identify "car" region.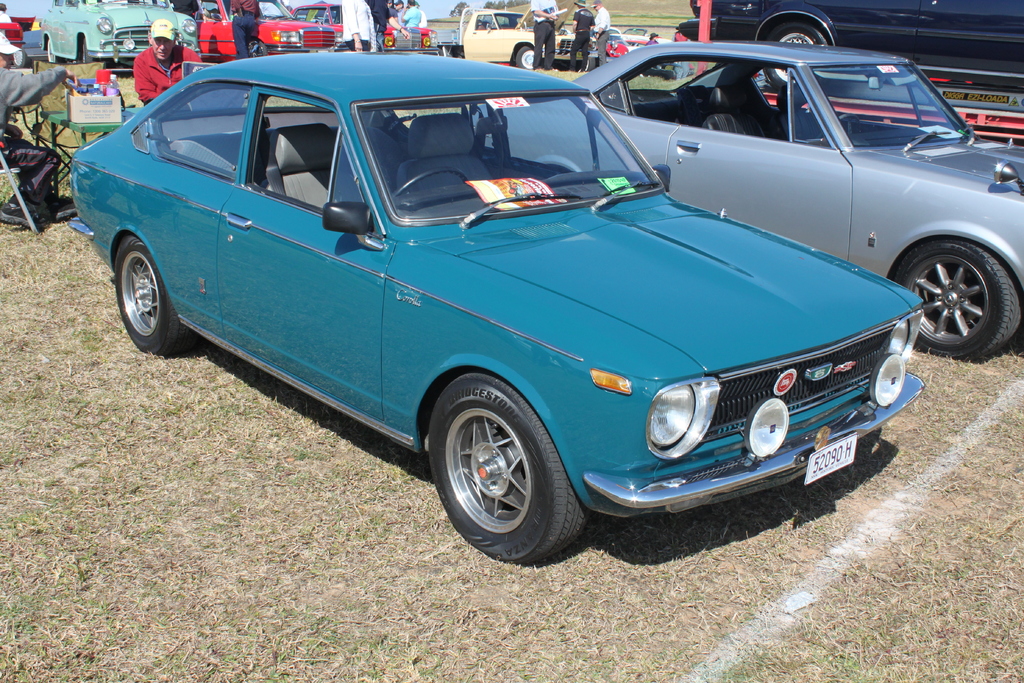
Region: bbox=(174, 0, 335, 63).
